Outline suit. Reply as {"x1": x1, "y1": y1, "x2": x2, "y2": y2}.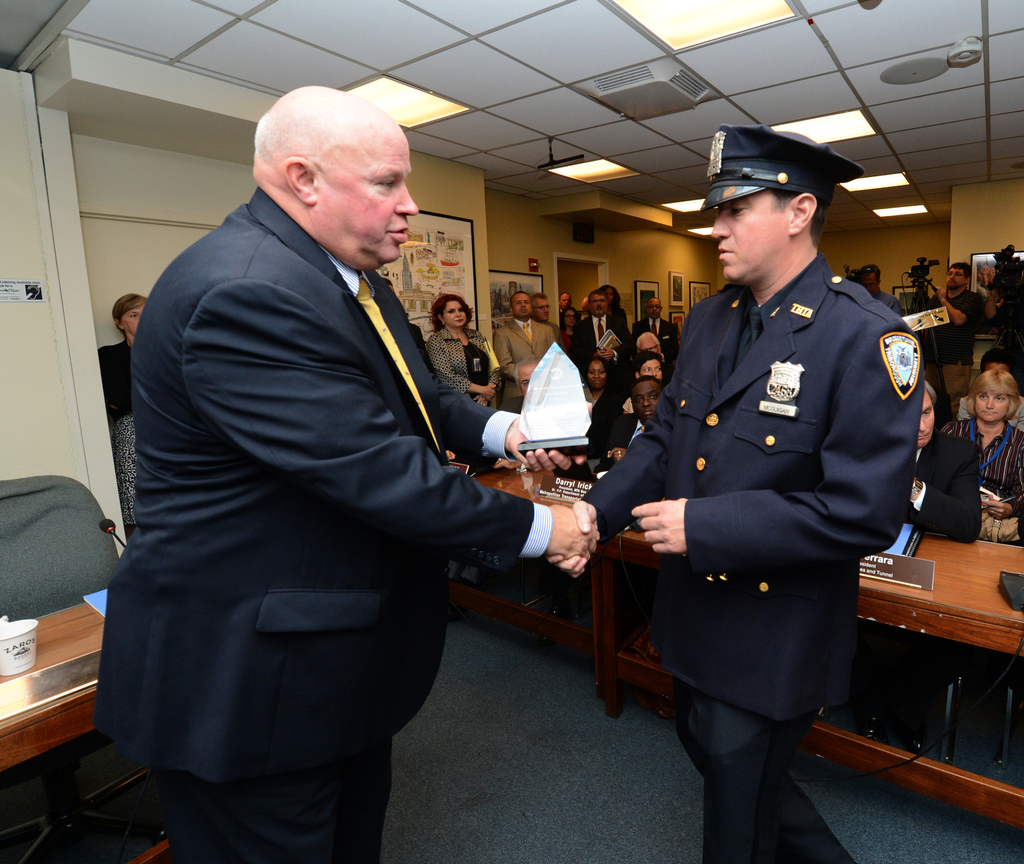
{"x1": 429, "y1": 322, "x2": 500, "y2": 416}.
